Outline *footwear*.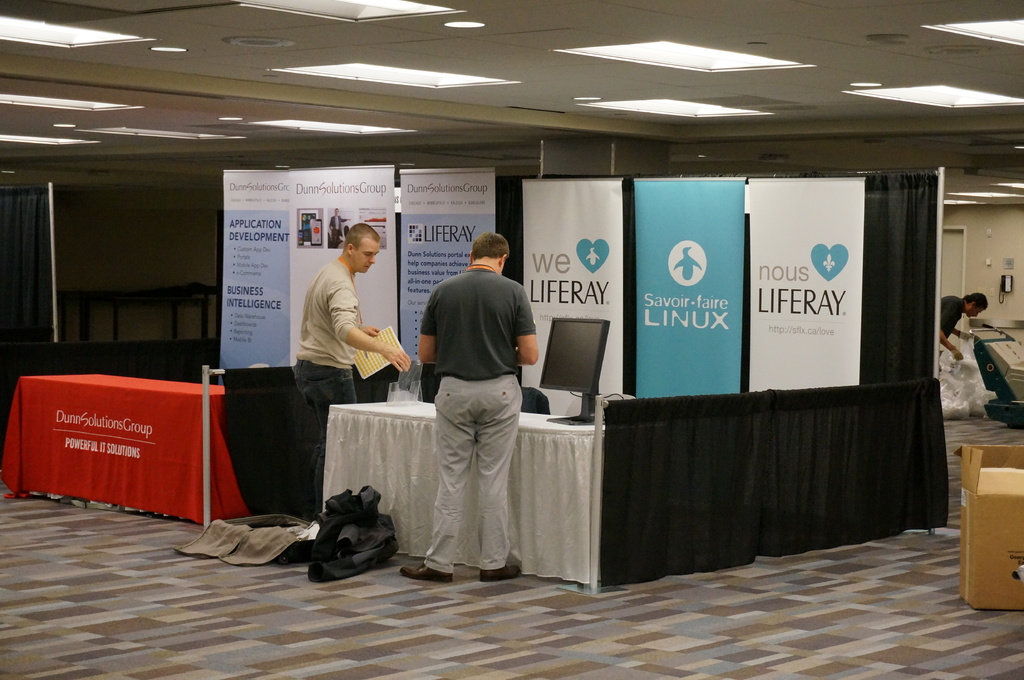
Outline: 396,564,452,581.
